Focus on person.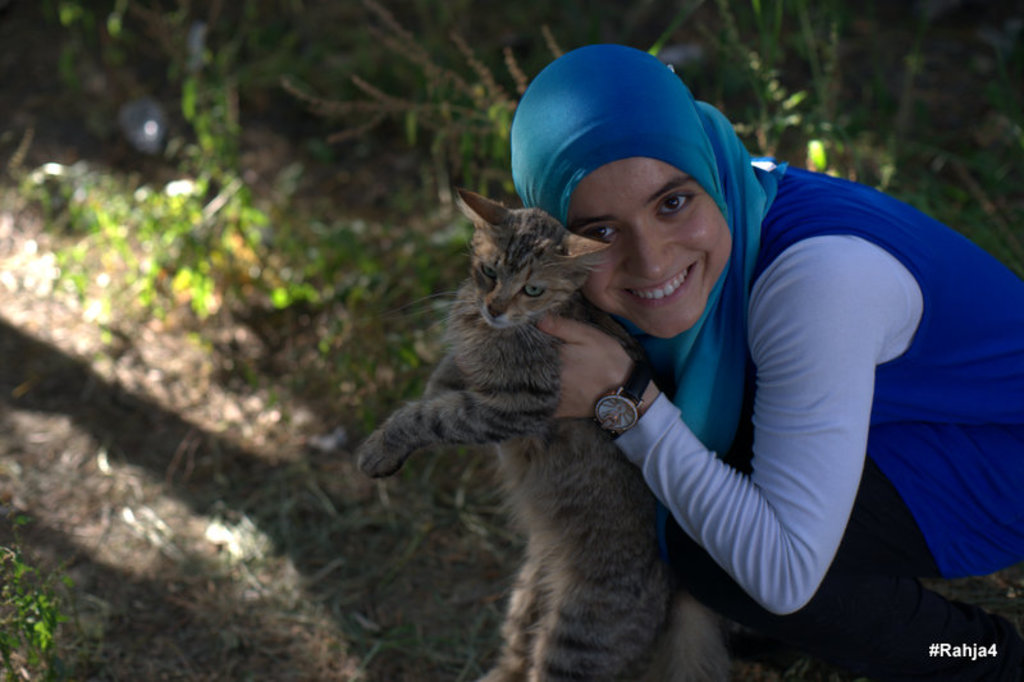
Focused at bbox(508, 60, 934, 649).
